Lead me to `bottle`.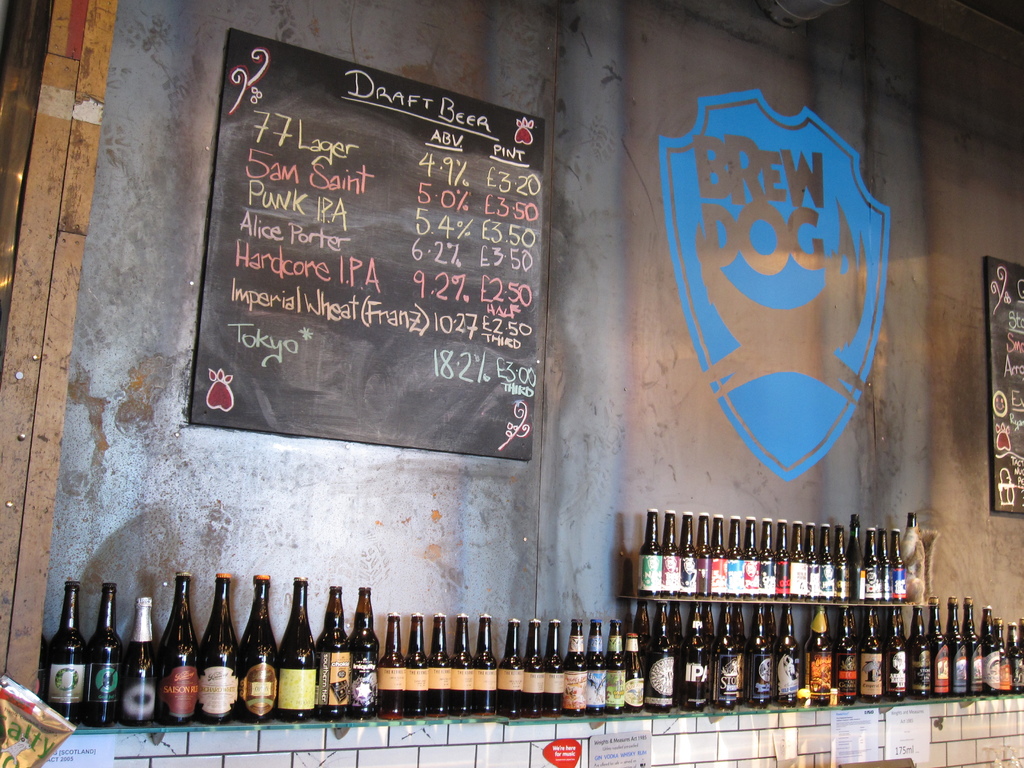
Lead to [x1=772, y1=520, x2=790, y2=597].
